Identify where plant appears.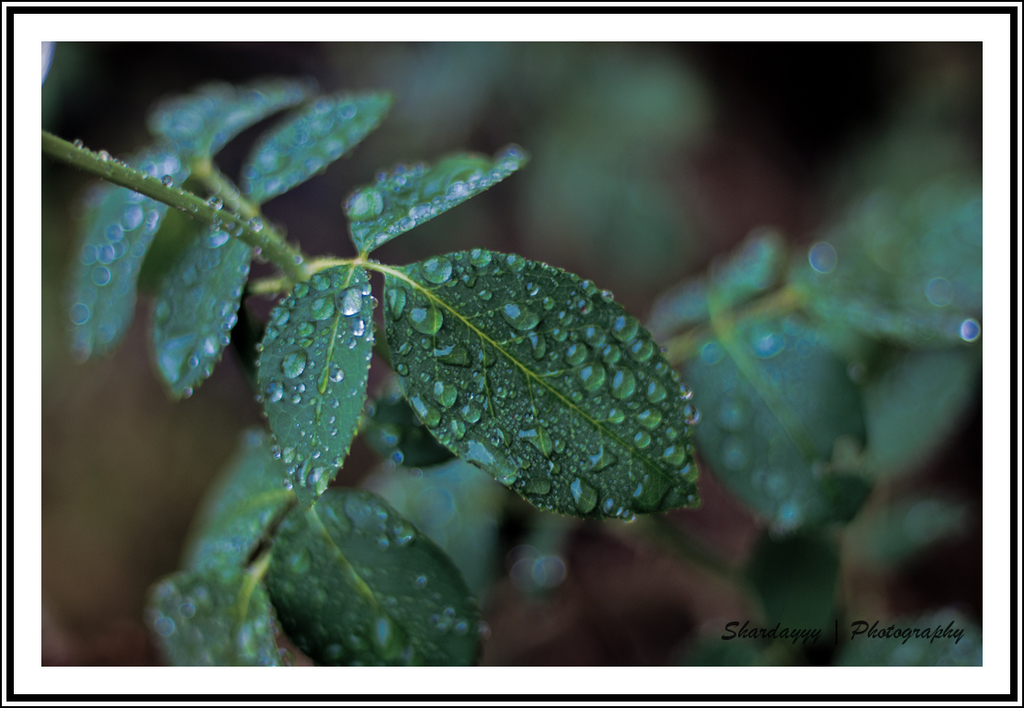
Appears at (40,79,981,667).
